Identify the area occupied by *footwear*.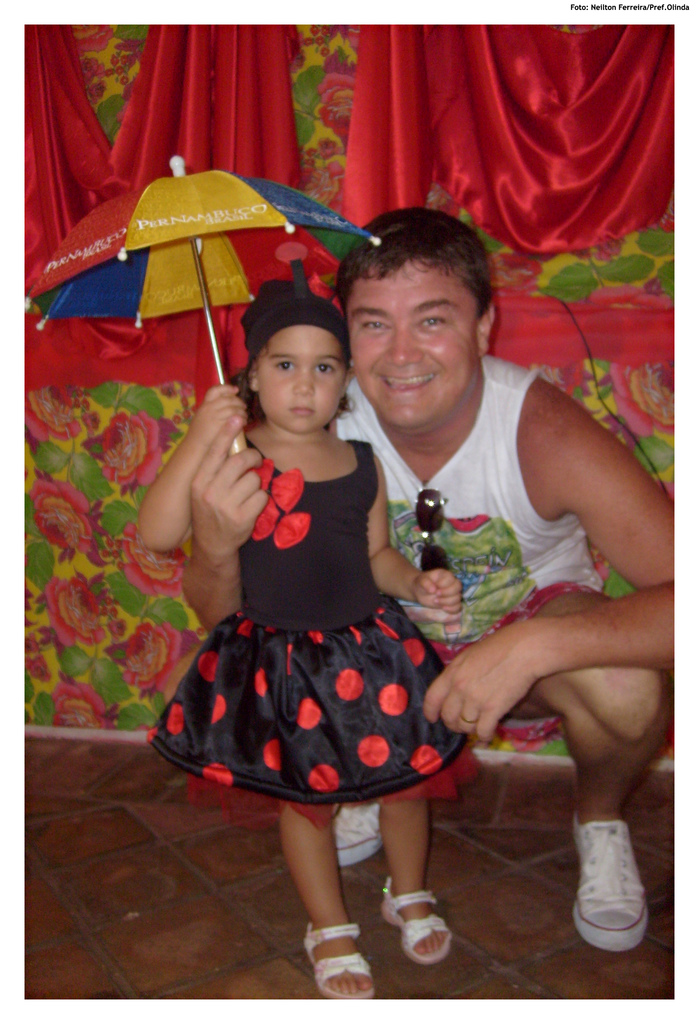
Area: l=303, t=919, r=373, b=1008.
